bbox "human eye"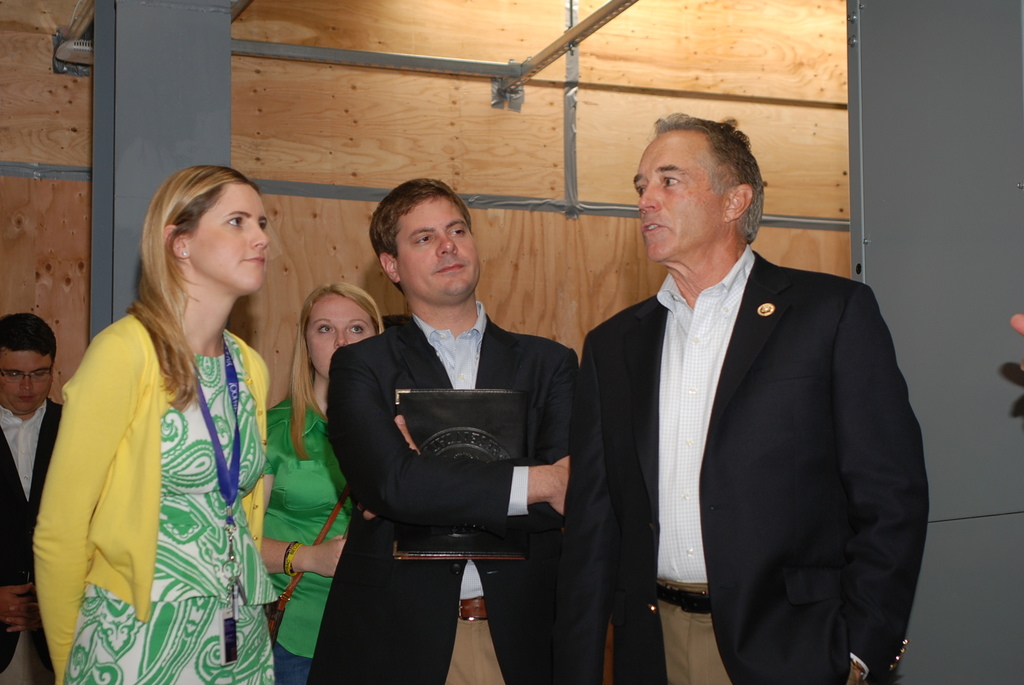
449,223,467,237
